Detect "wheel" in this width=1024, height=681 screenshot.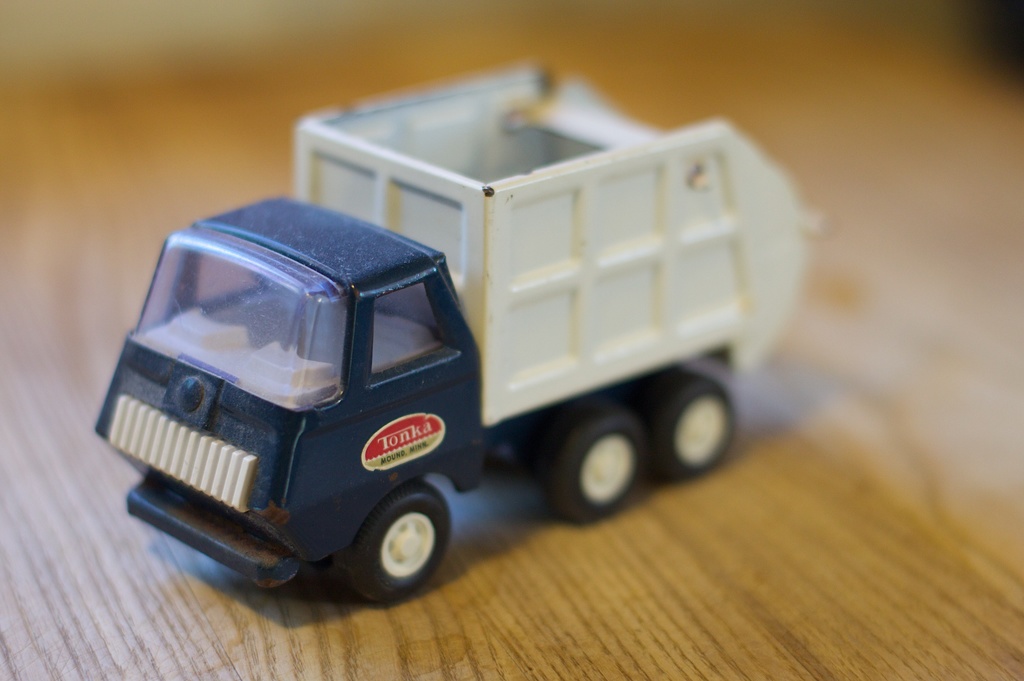
Detection: crop(346, 485, 452, 598).
